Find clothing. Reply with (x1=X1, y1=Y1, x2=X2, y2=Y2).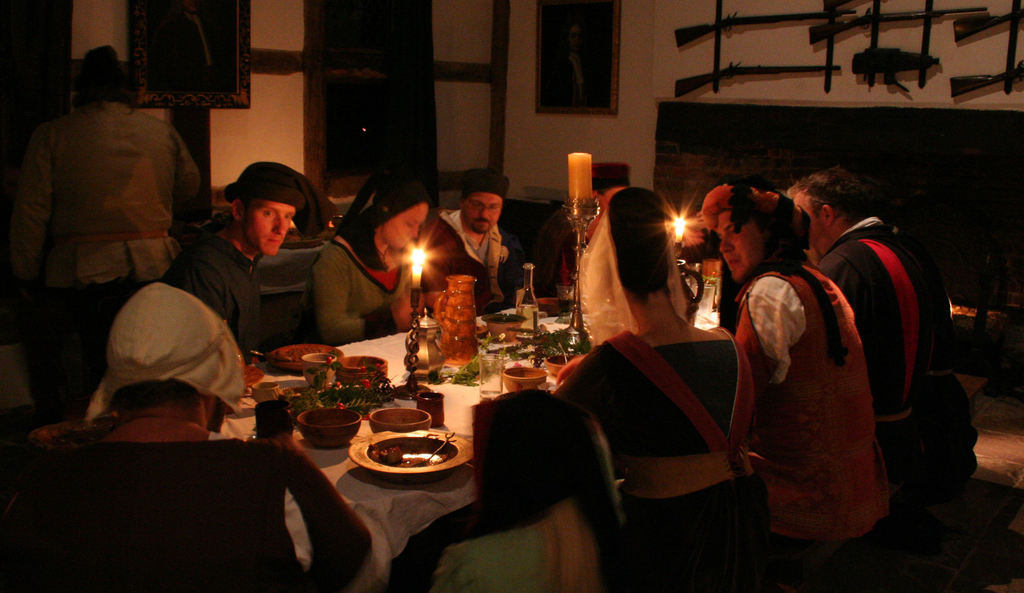
(x1=730, y1=263, x2=892, y2=547).
